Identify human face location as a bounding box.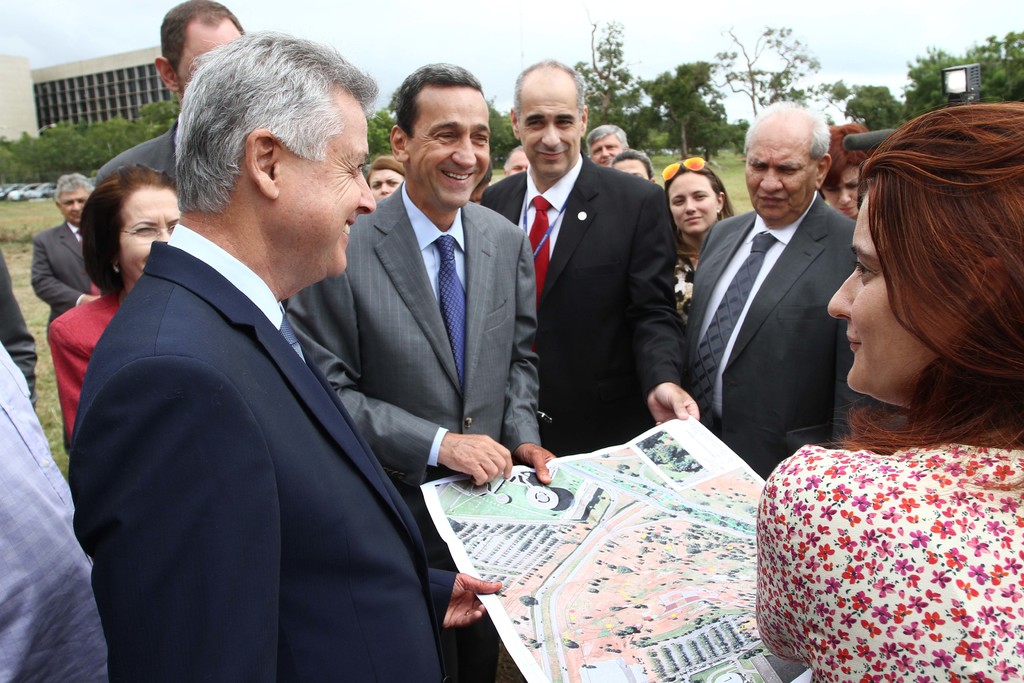
283, 103, 376, 279.
